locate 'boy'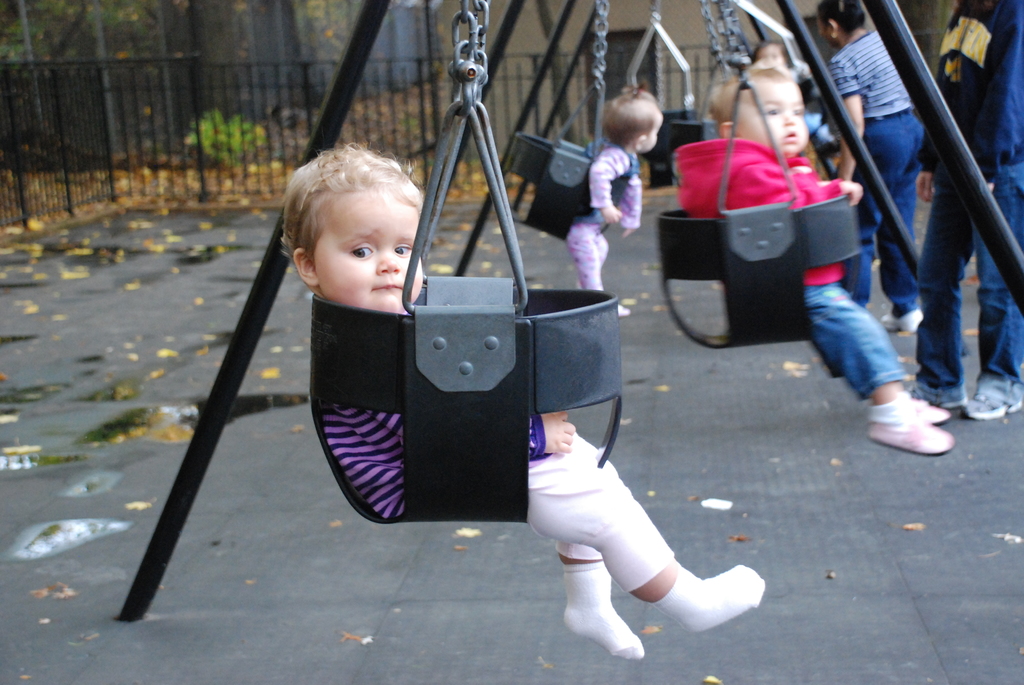
[276,140,765,658]
